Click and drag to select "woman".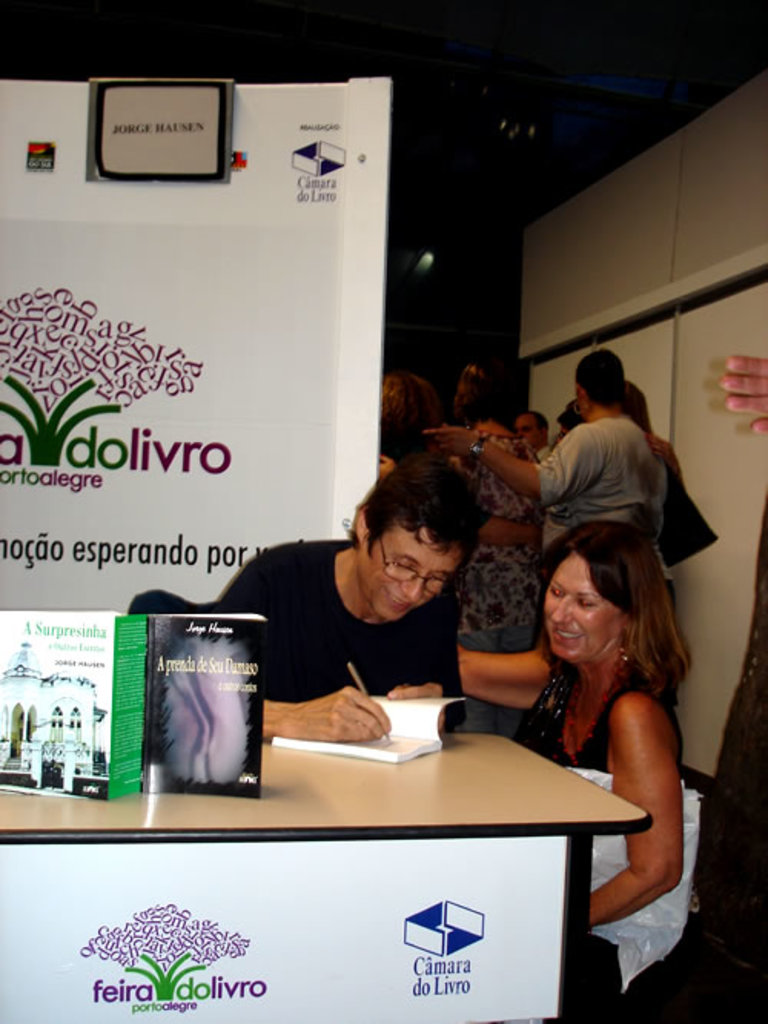
Selection: detection(430, 398, 547, 660).
